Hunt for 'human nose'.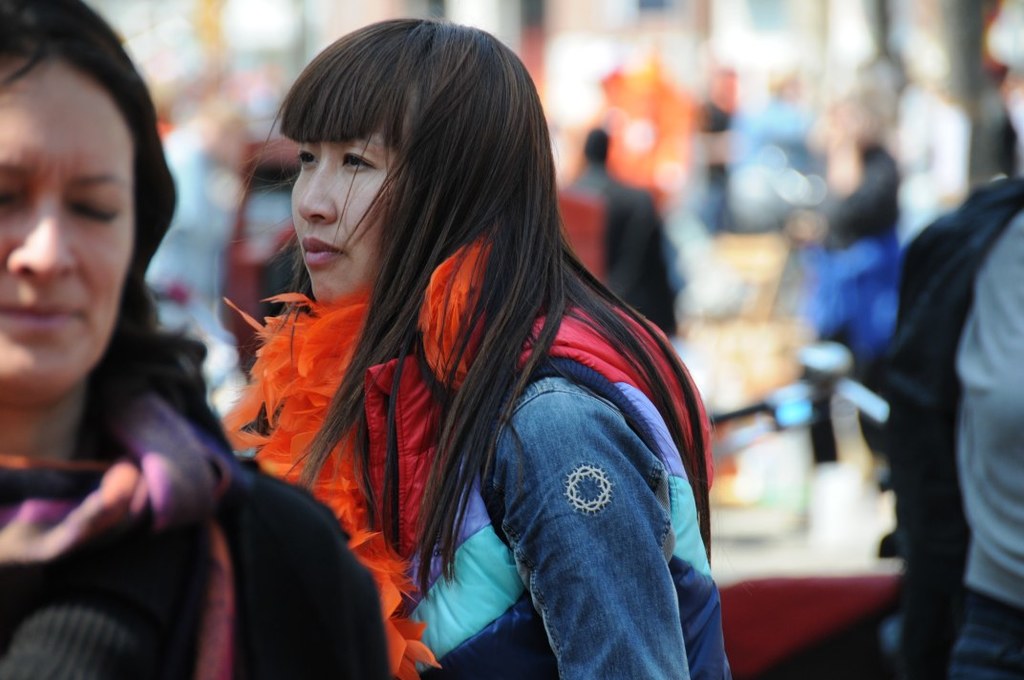
Hunted down at box=[298, 162, 337, 225].
